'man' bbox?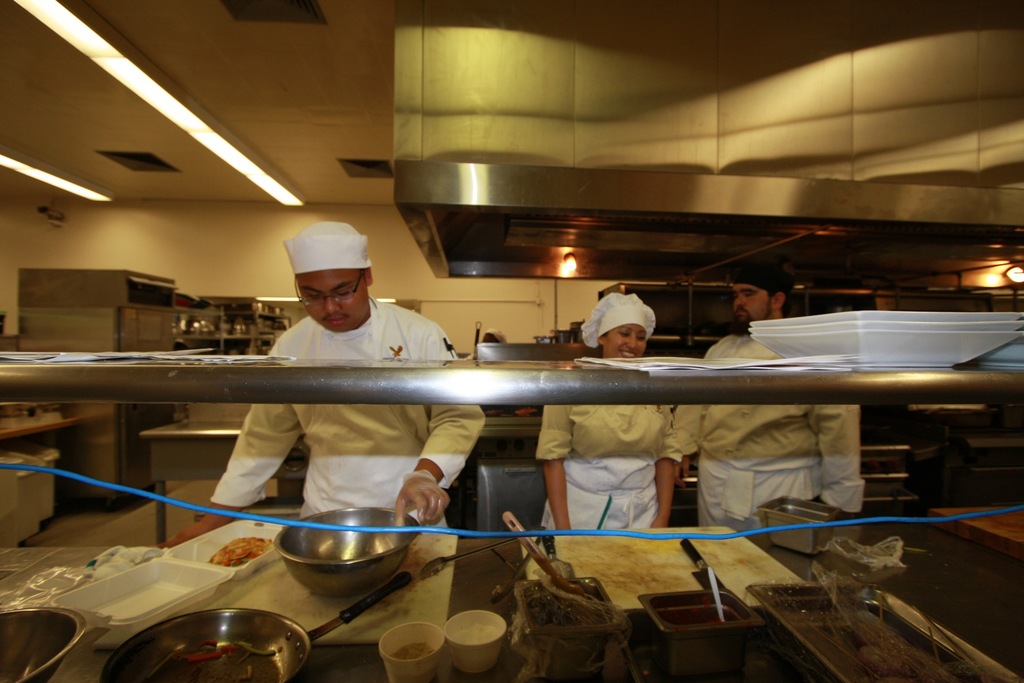
[239, 217, 464, 479]
